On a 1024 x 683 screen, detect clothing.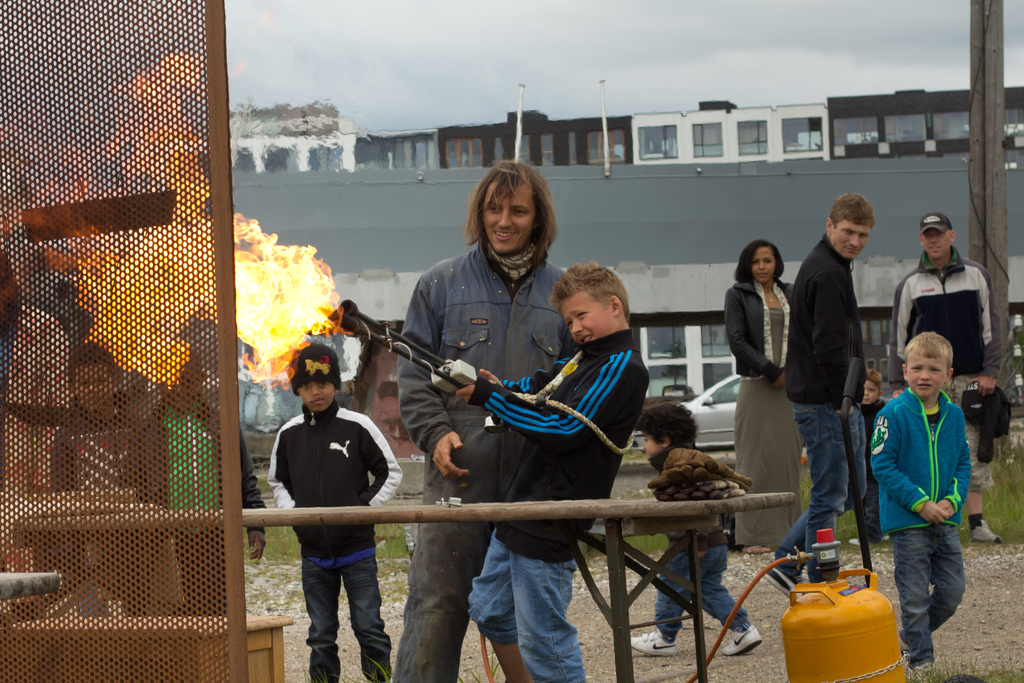
<region>45, 406, 187, 616</region>.
